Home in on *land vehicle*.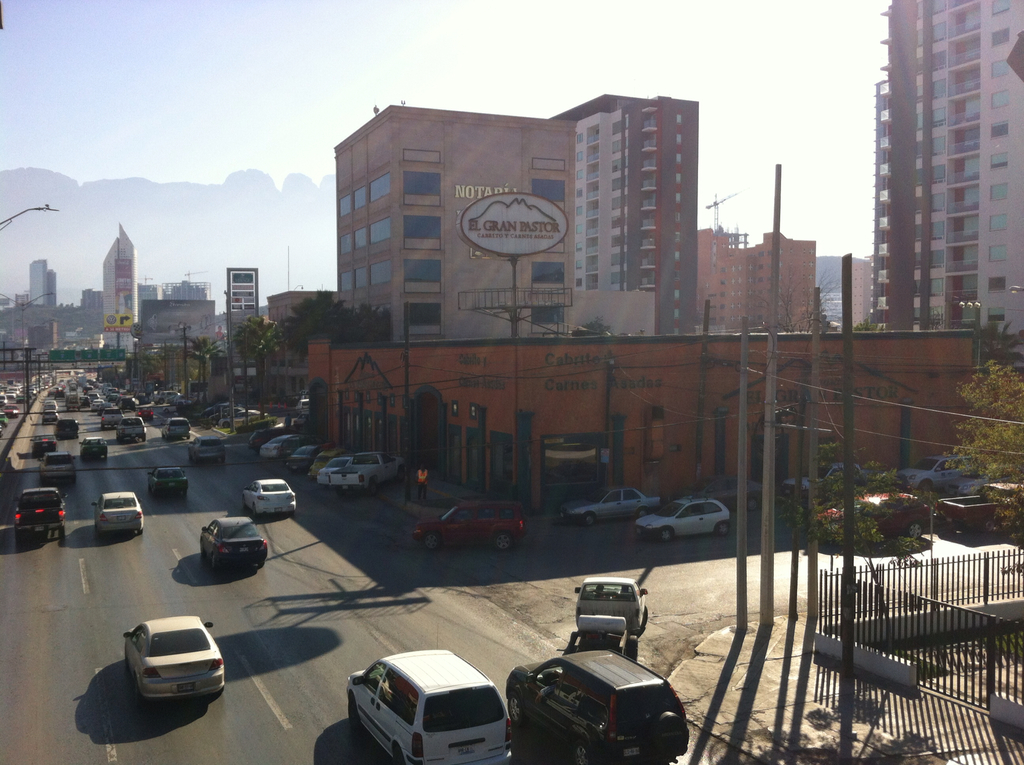
Homed in at {"left": 245, "top": 479, "right": 294, "bottom": 513}.
